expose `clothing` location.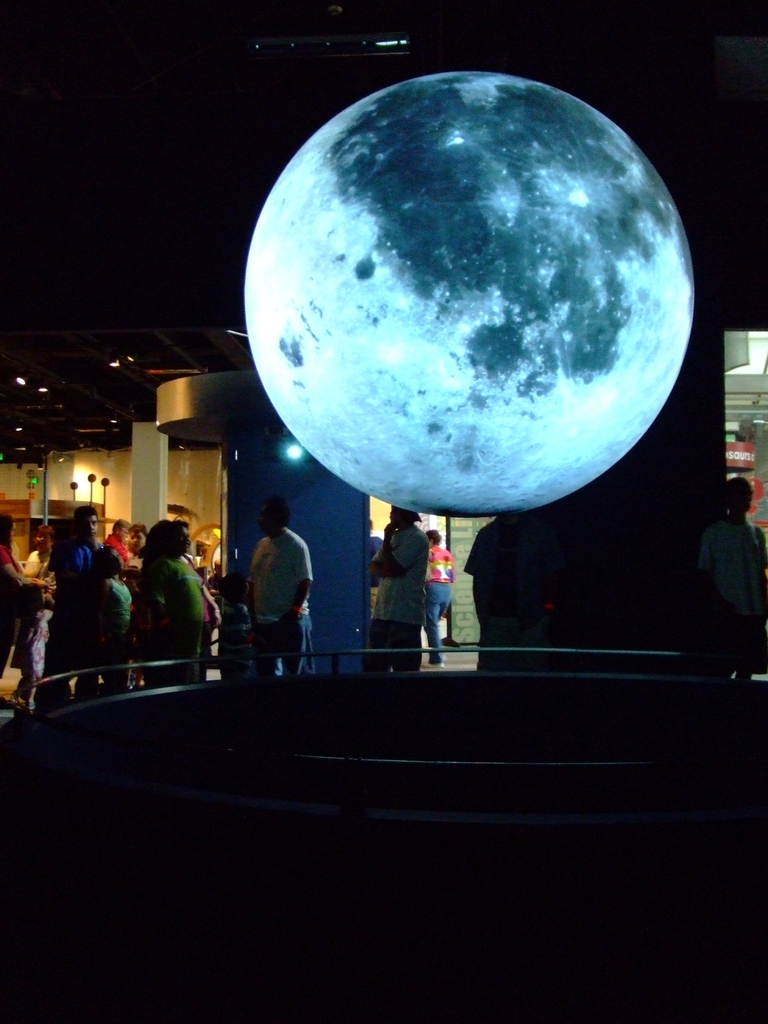
Exposed at <box>367,527,436,672</box>.
